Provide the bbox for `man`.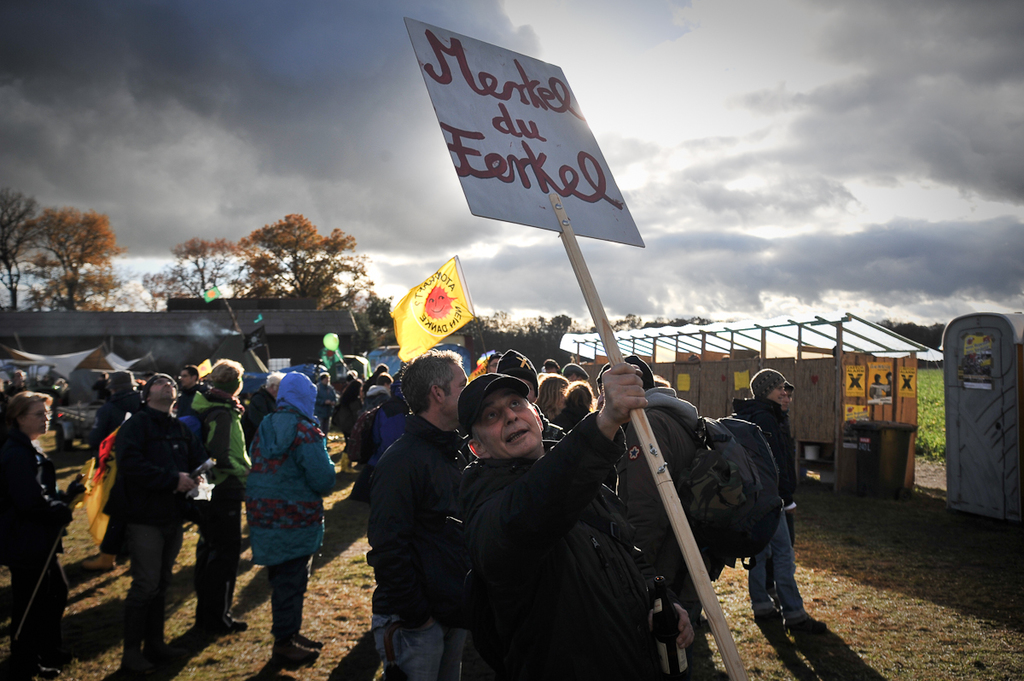
Rect(186, 351, 267, 636).
